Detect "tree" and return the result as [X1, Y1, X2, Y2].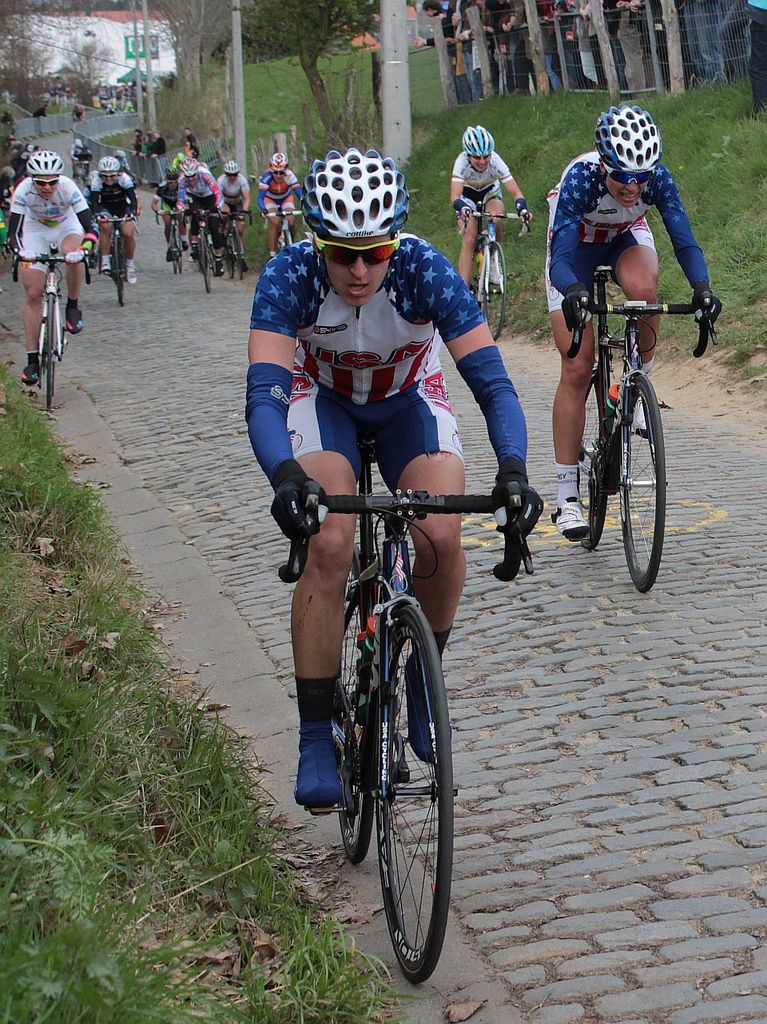
[0, 0, 248, 168].
